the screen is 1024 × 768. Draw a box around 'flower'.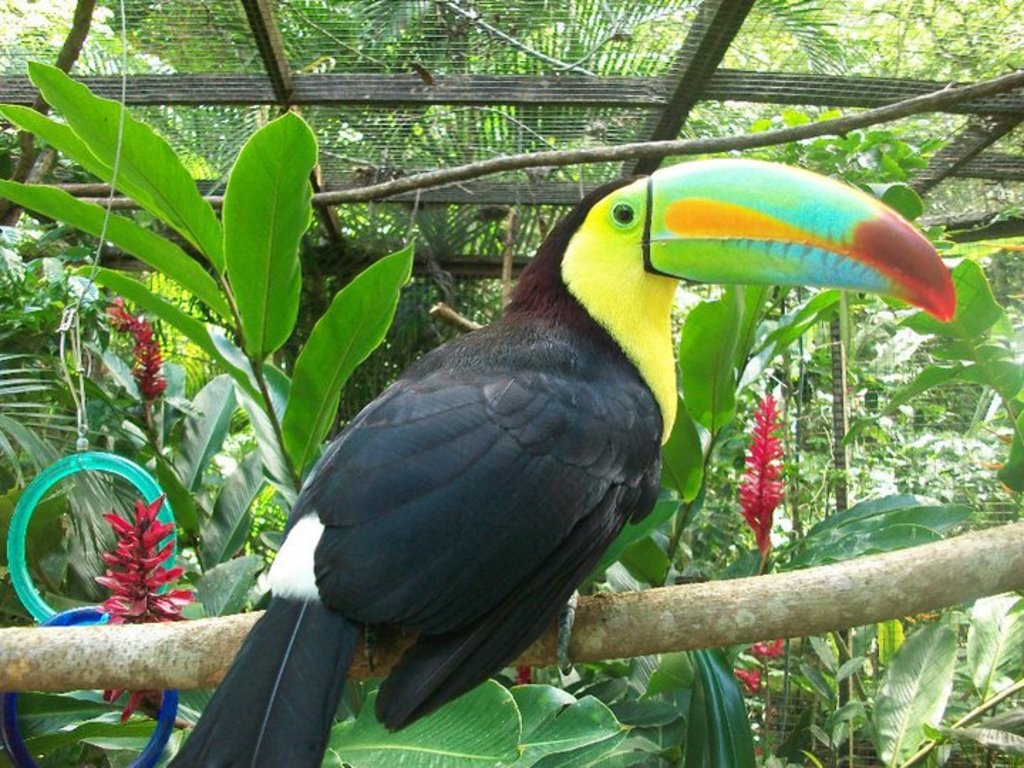
left=732, top=388, right=784, bottom=558.
